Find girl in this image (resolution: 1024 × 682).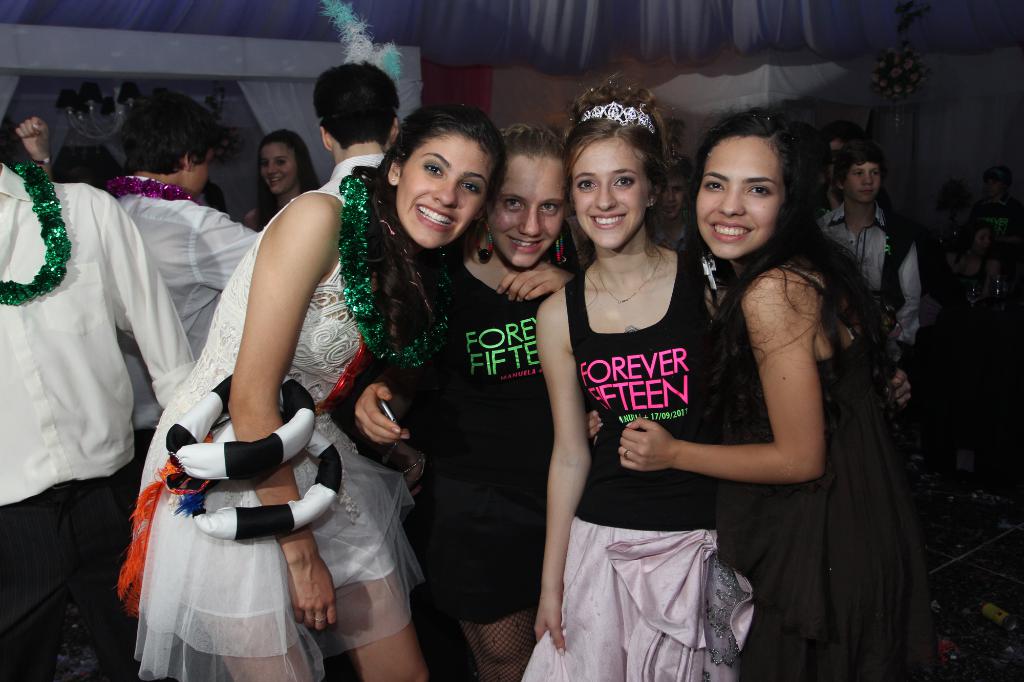
[120,102,500,681].
